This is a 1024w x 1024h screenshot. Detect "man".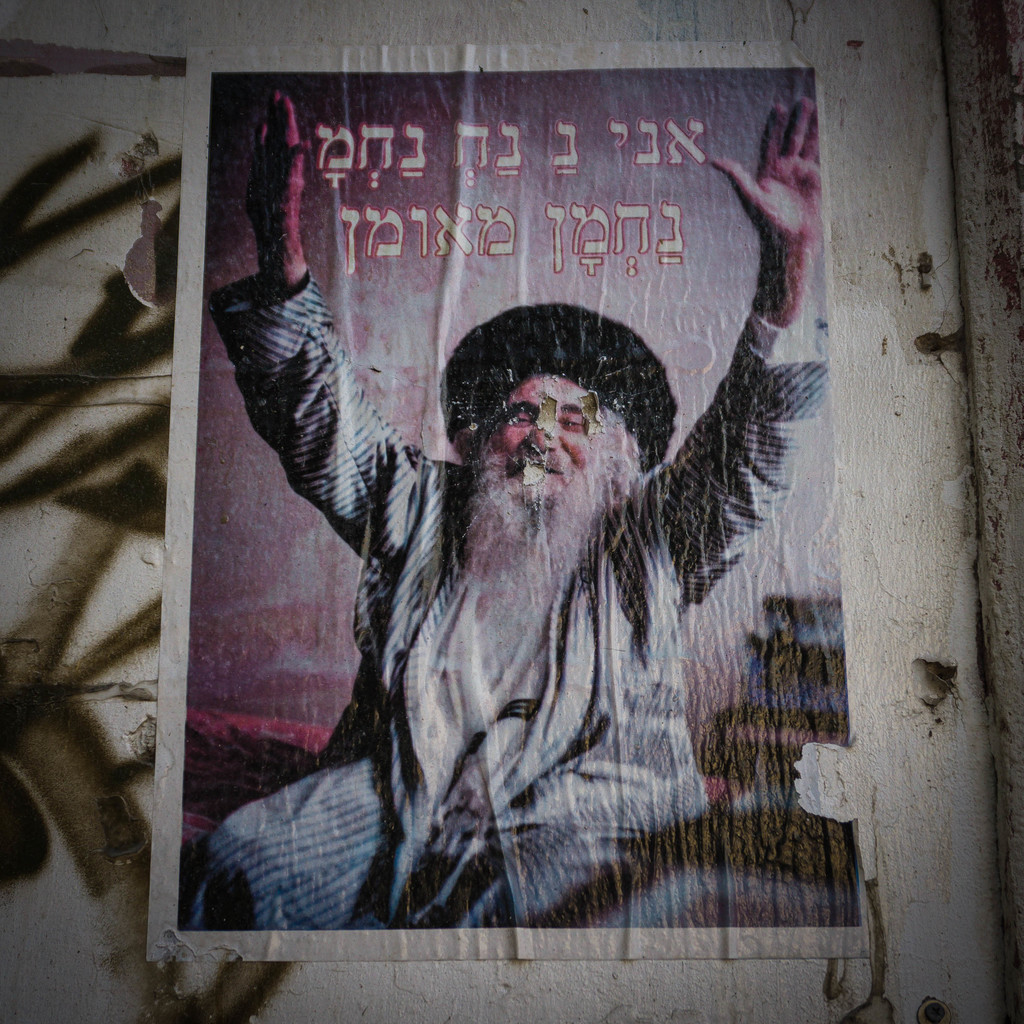
181, 88, 834, 934.
